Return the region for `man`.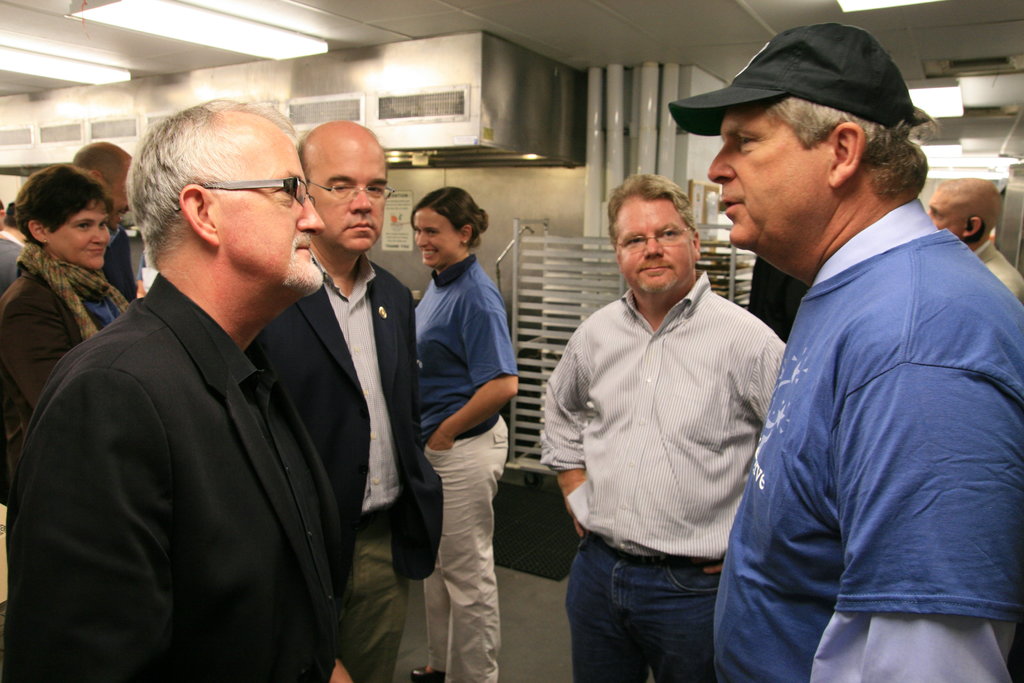
268/119/446/682.
